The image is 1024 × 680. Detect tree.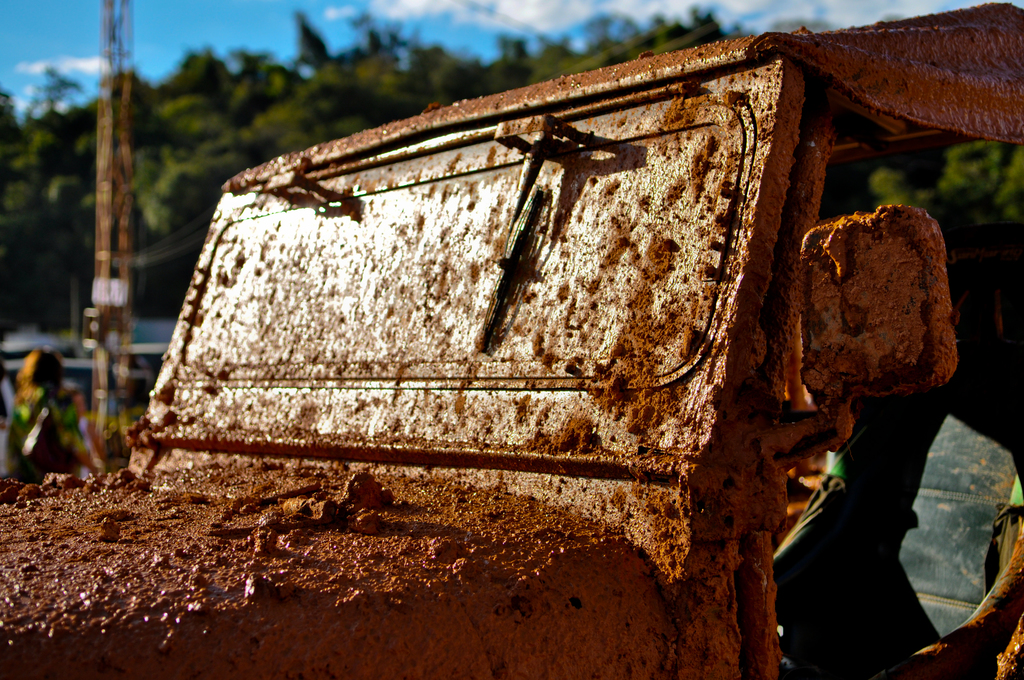
Detection: <region>180, 49, 276, 163</region>.
